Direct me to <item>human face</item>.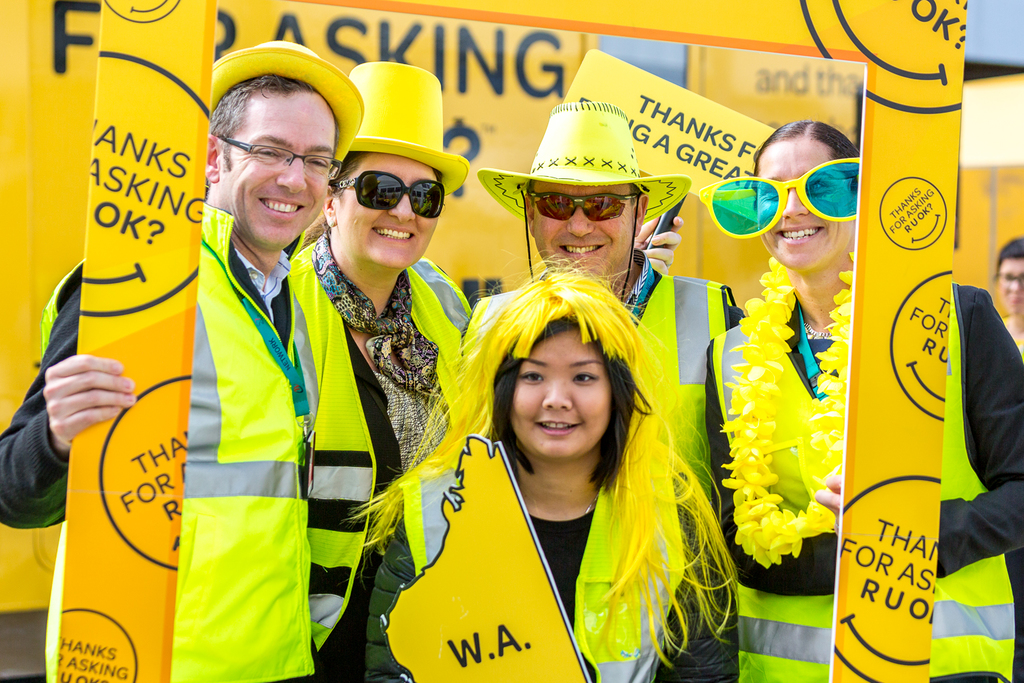
Direction: Rect(335, 156, 440, 266).
